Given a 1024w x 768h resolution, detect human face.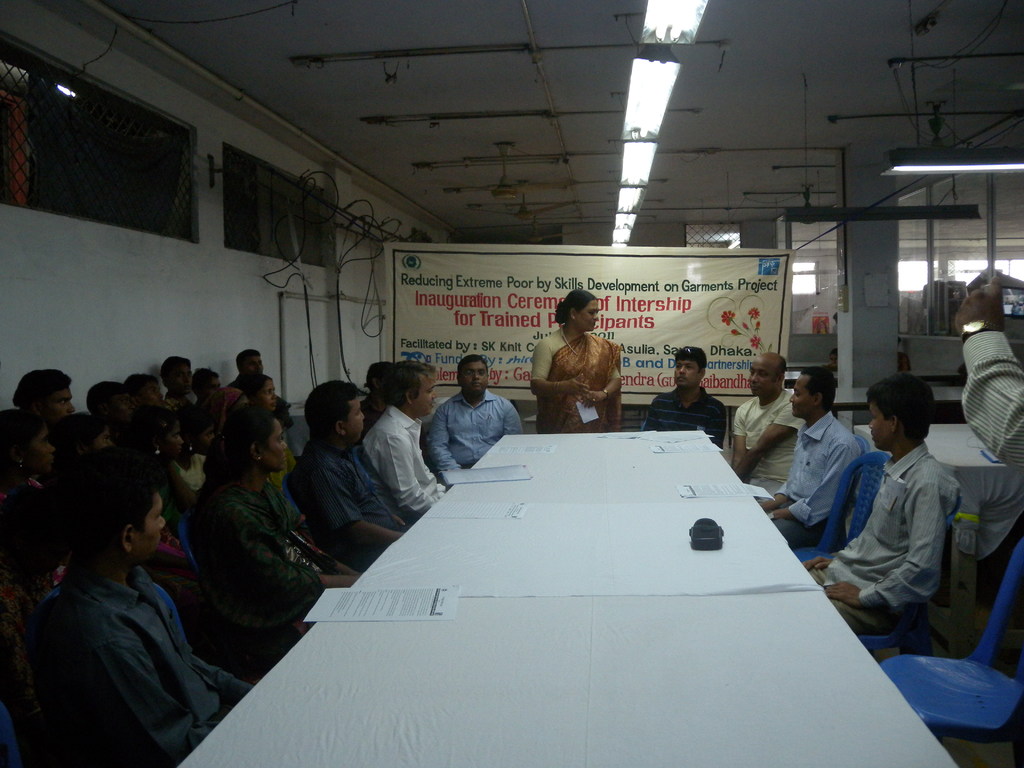
BBox(828, 353, 838, 364).
